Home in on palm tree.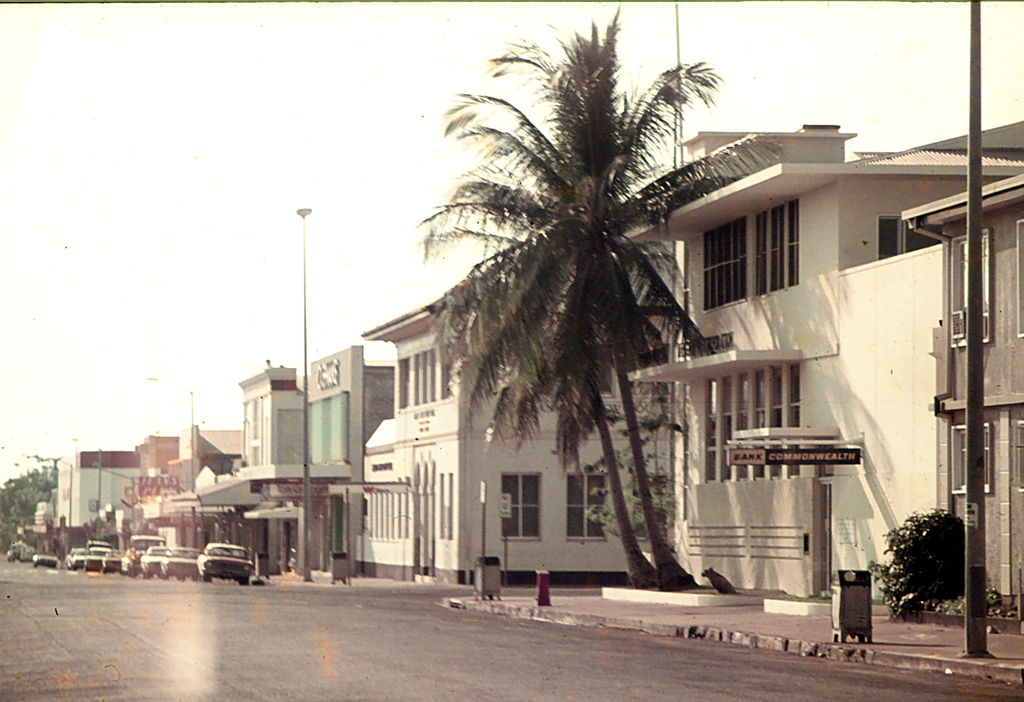
Homed in at BBox(420, 164, 686, 596).
